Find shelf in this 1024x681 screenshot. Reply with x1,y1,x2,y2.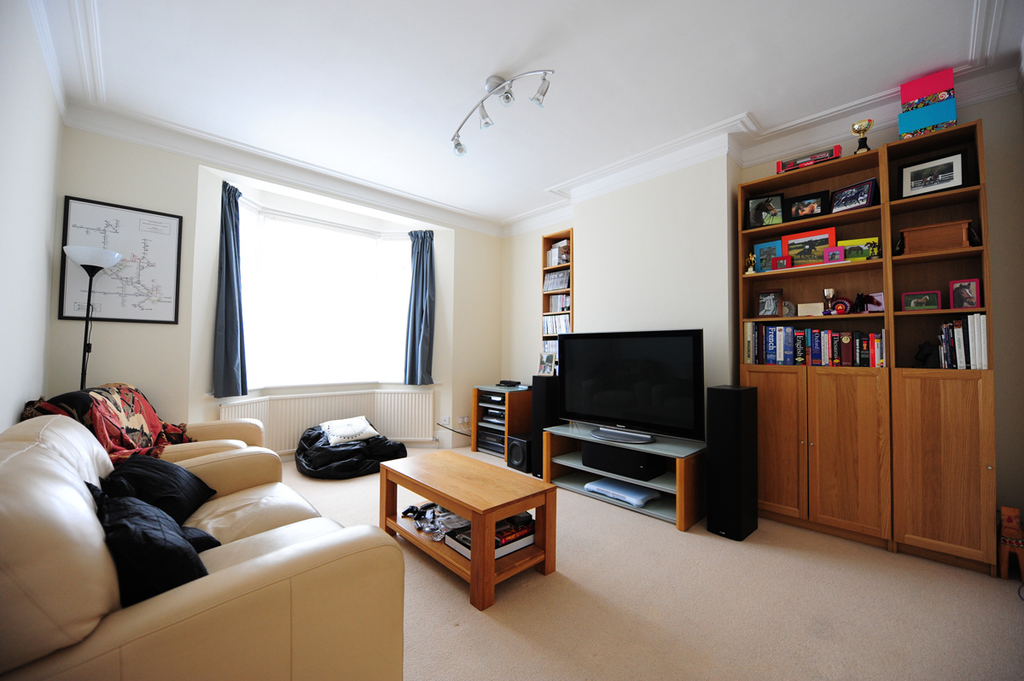
741,121,988,365.
